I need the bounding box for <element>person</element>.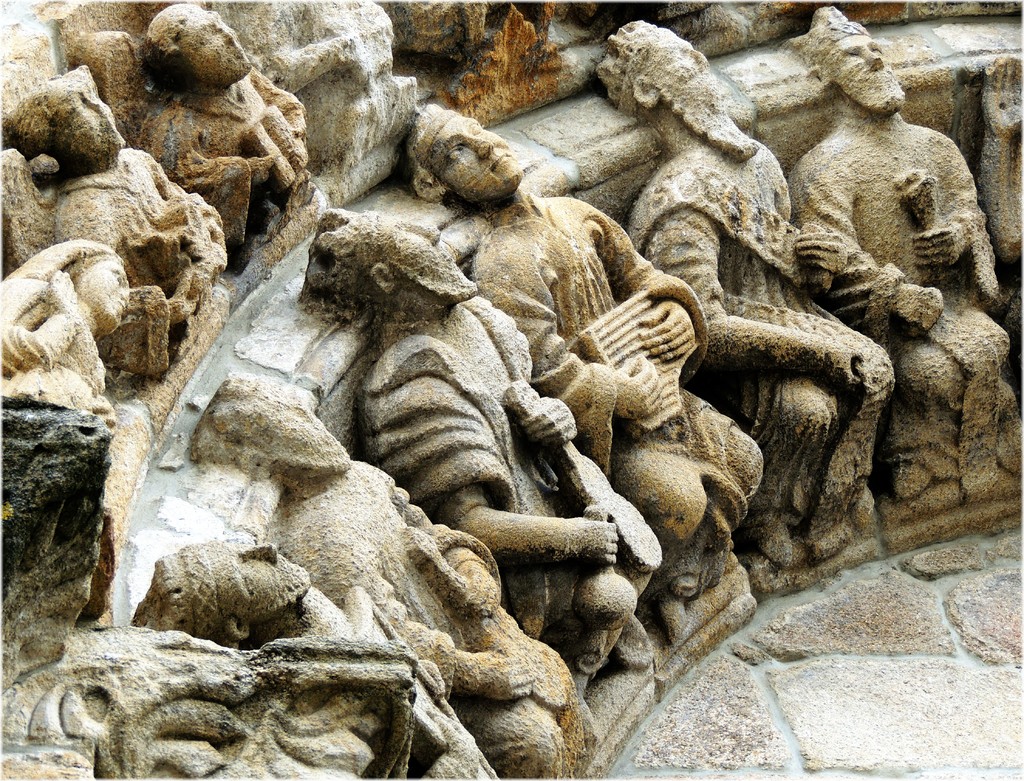
Here it is: 598,19,897,568.
